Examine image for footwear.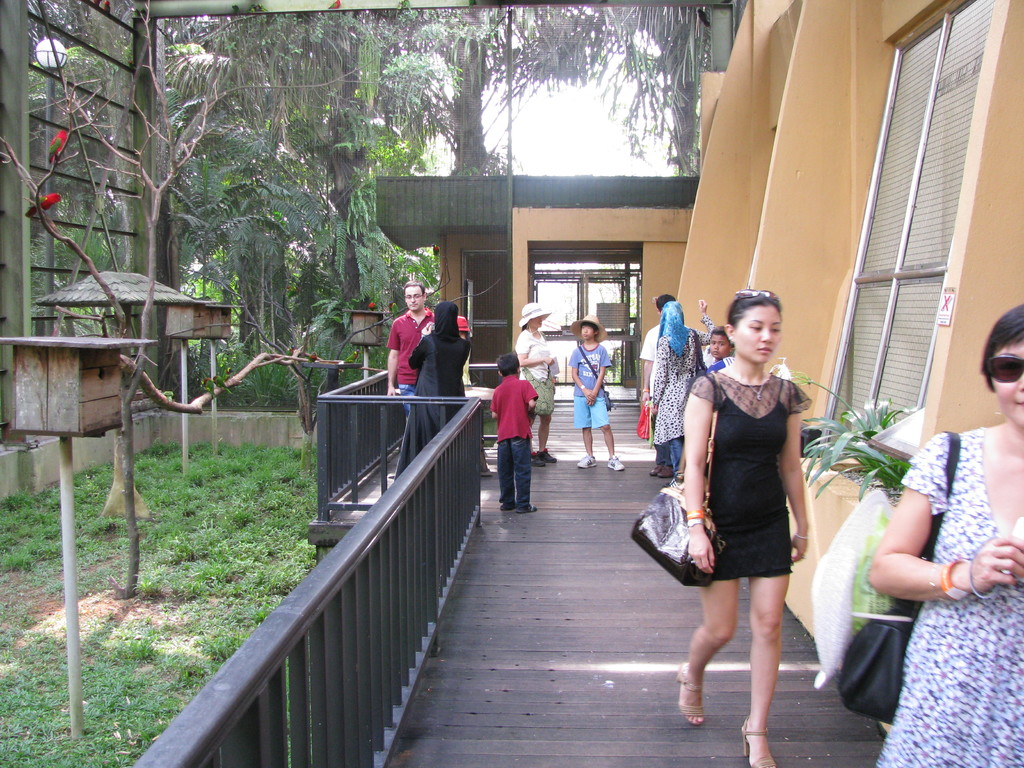
Examination result: x1=499, y1=503, x2=518, y2=511.
